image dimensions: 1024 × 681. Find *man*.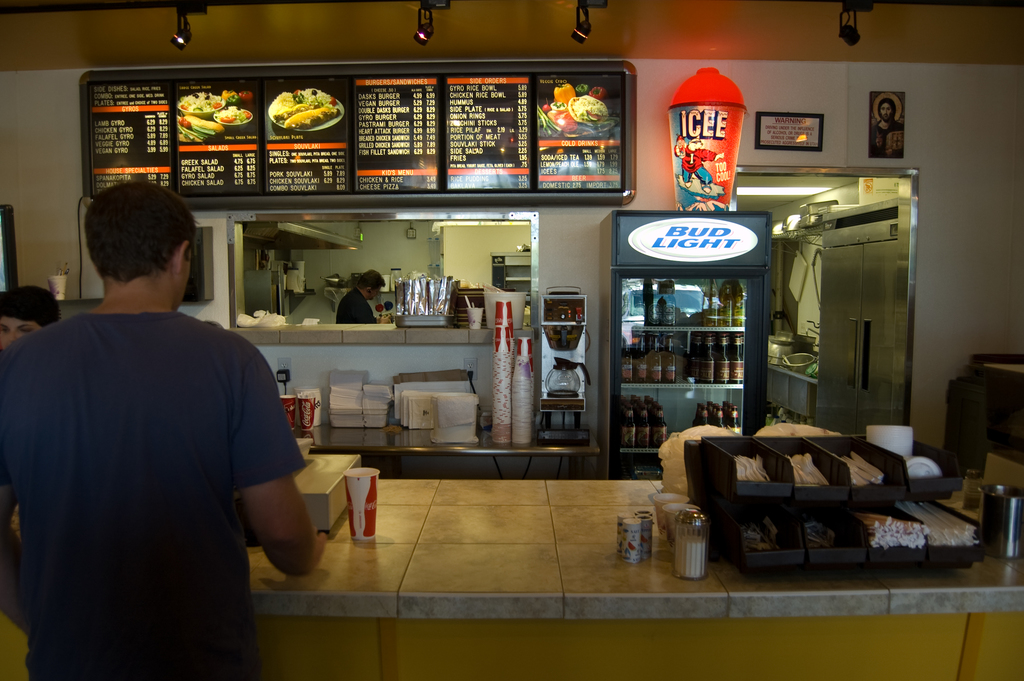
Rect(332, 268, 397, 329).
